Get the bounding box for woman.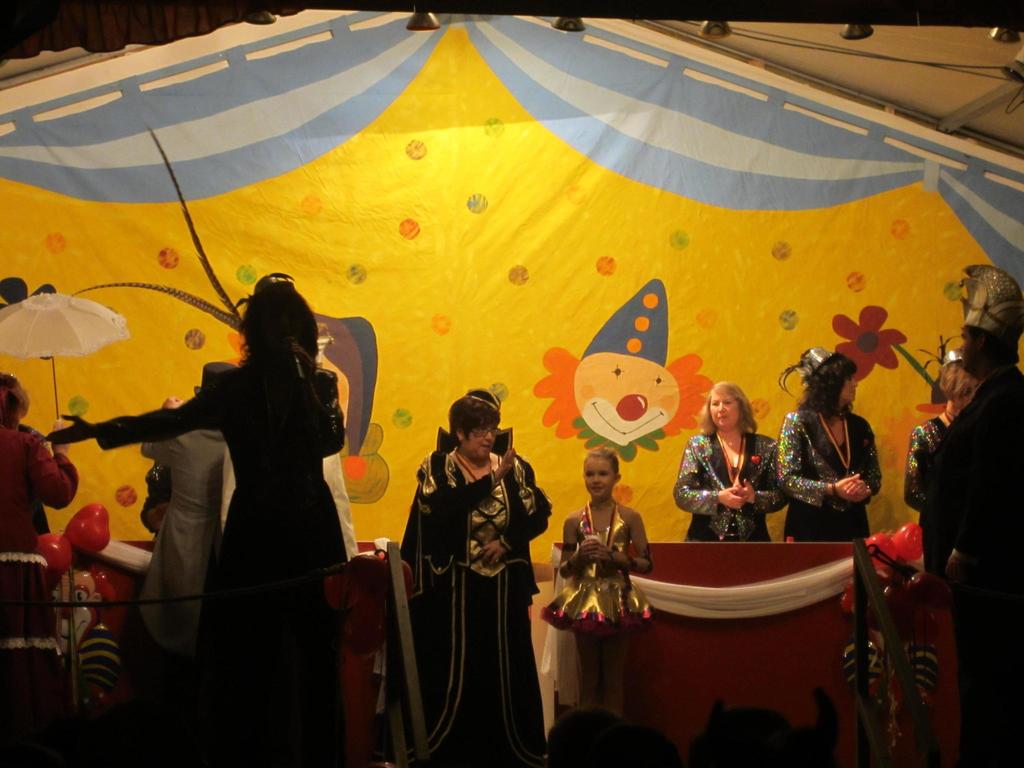
left=402, top=388, right=556, bottom=767.
